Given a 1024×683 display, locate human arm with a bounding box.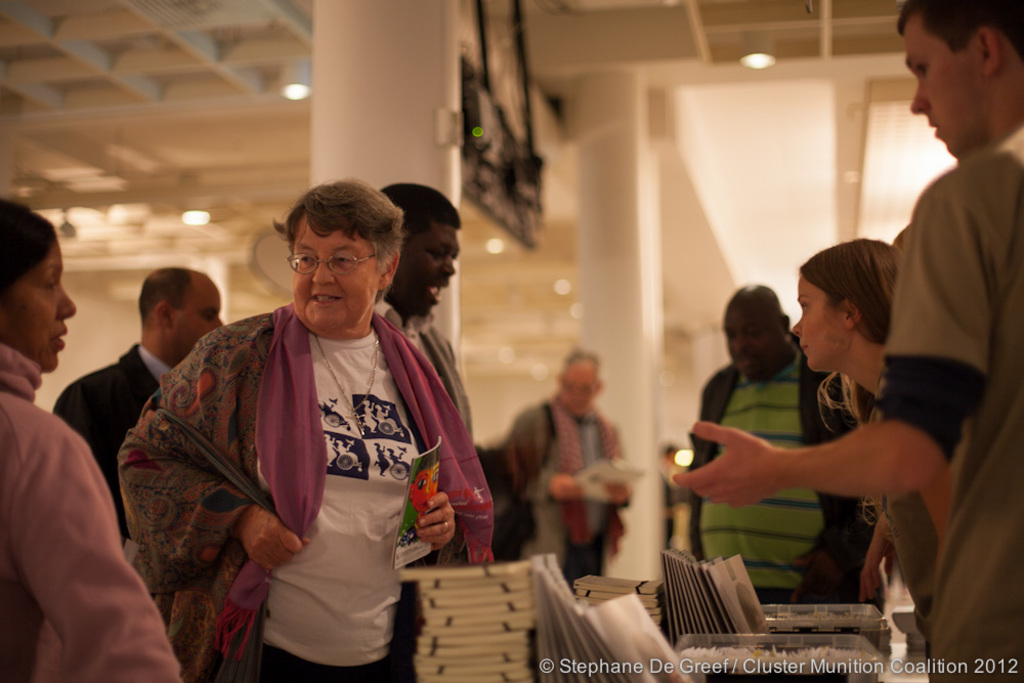
Located: bbox=(850, 515, 900, 603).
